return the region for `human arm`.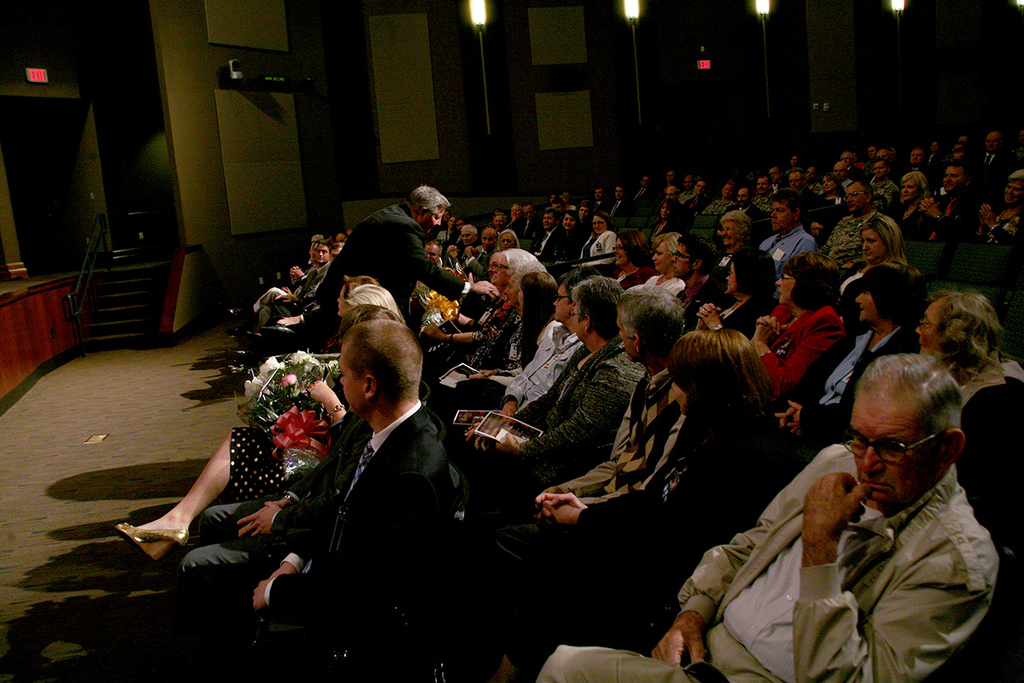
(962,397,1020,567).
